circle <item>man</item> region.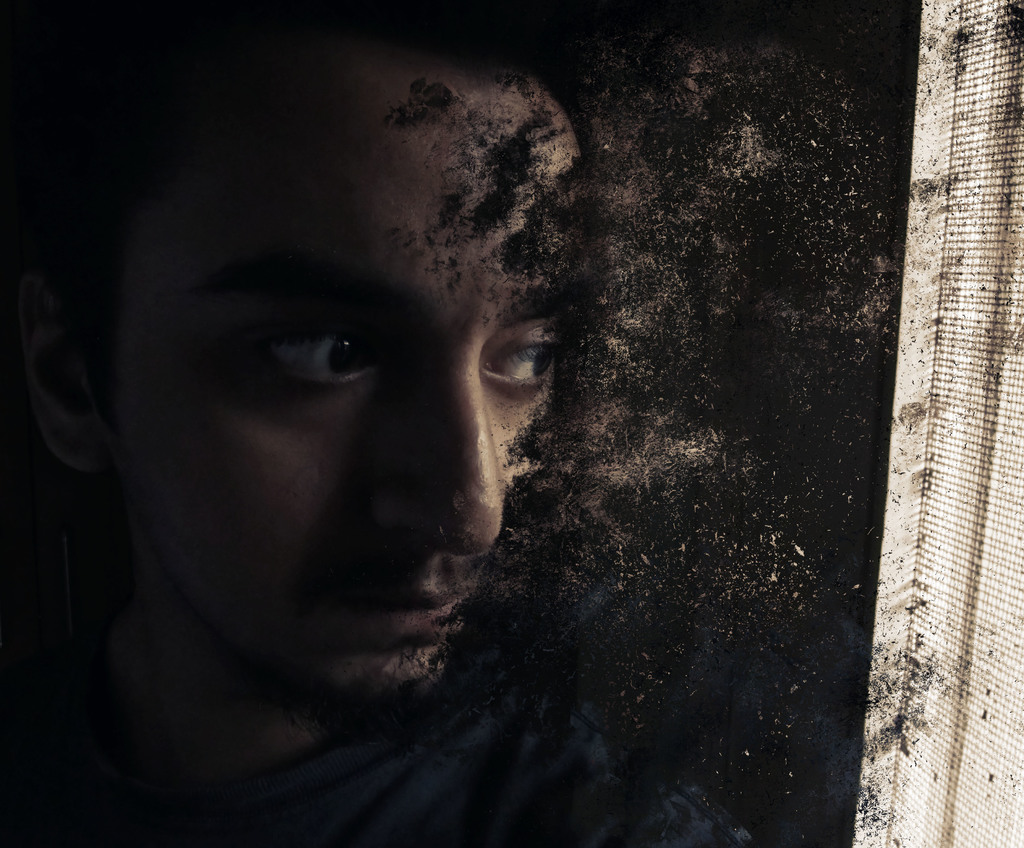
Region: x1=2, y1=0, x2=753, y2=847.
